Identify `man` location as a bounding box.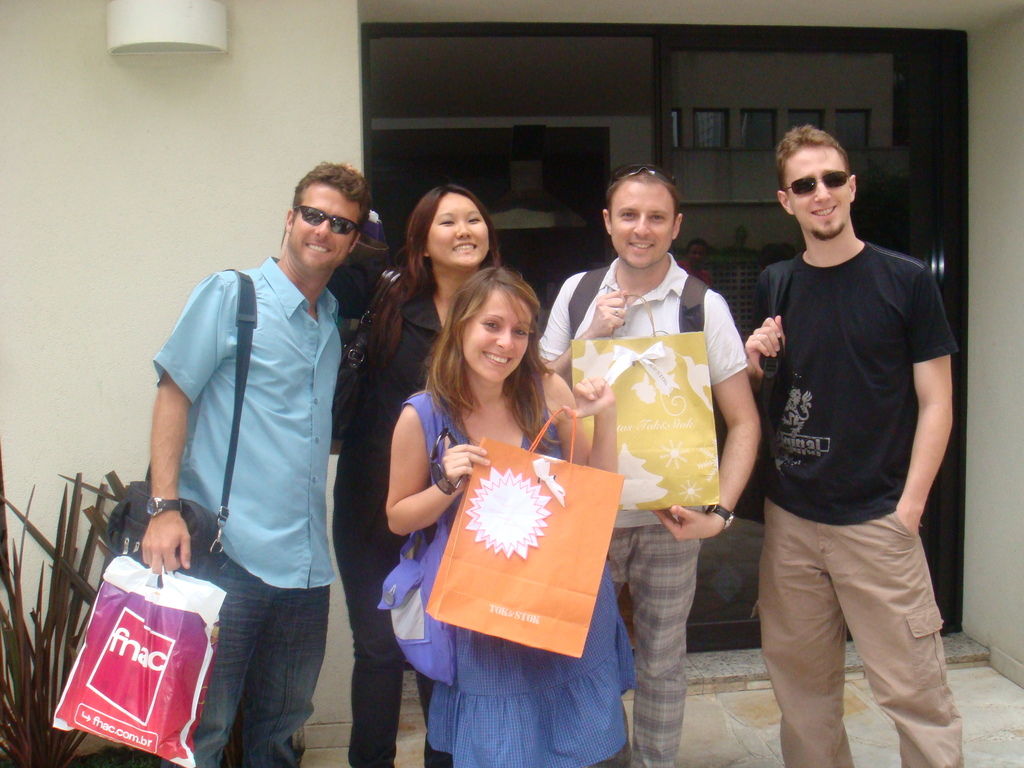
[134, 159, 374, 767].
